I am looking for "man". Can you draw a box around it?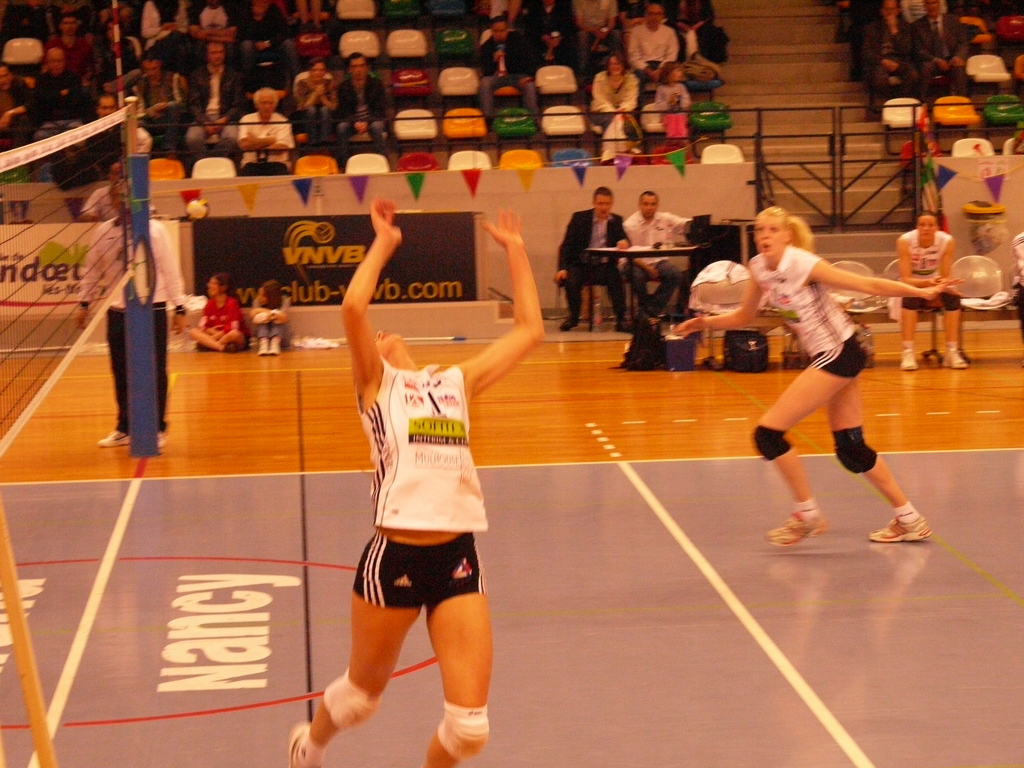
Sure, the bounding box is [625, 3, 671, 100].
